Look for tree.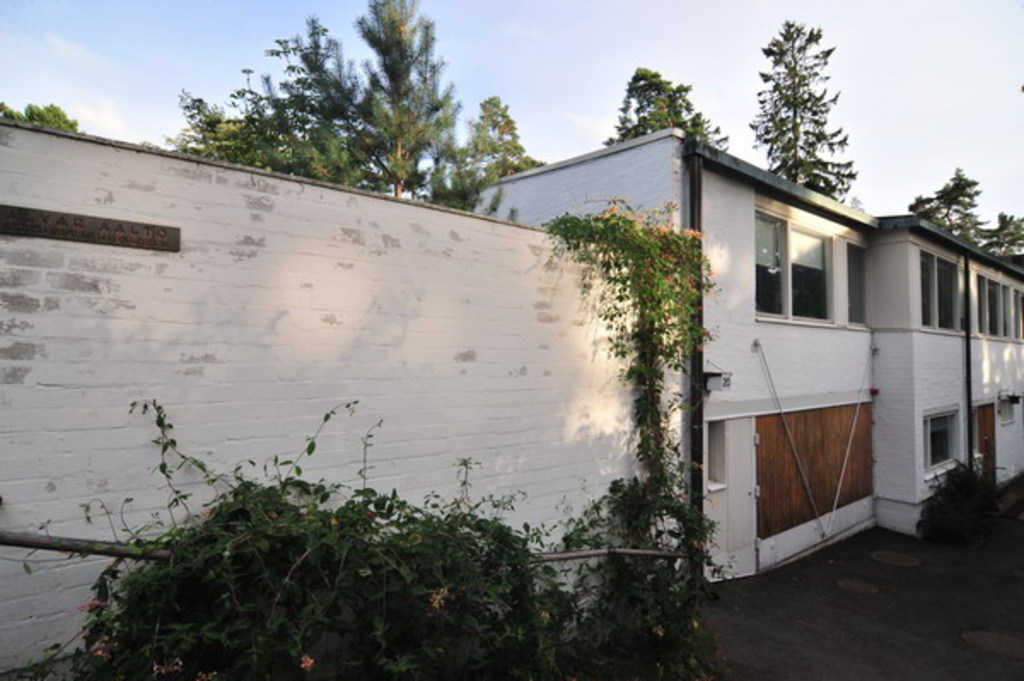
Found: 754:19:860:200.
